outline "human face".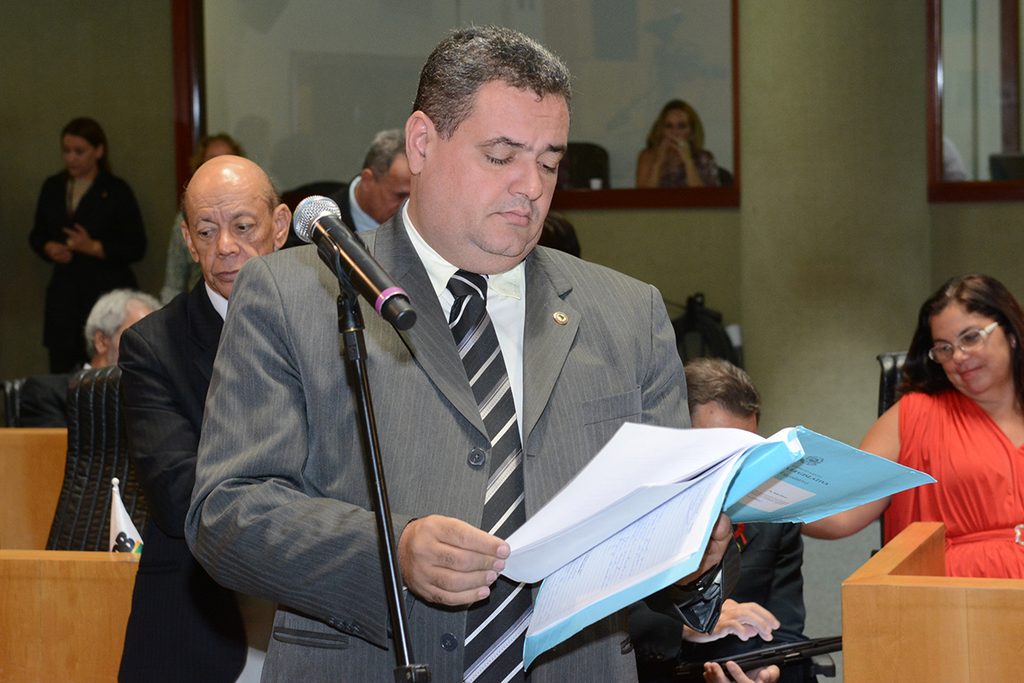
Outline: [x1=205, y1=135, x2=240, y2=156].
